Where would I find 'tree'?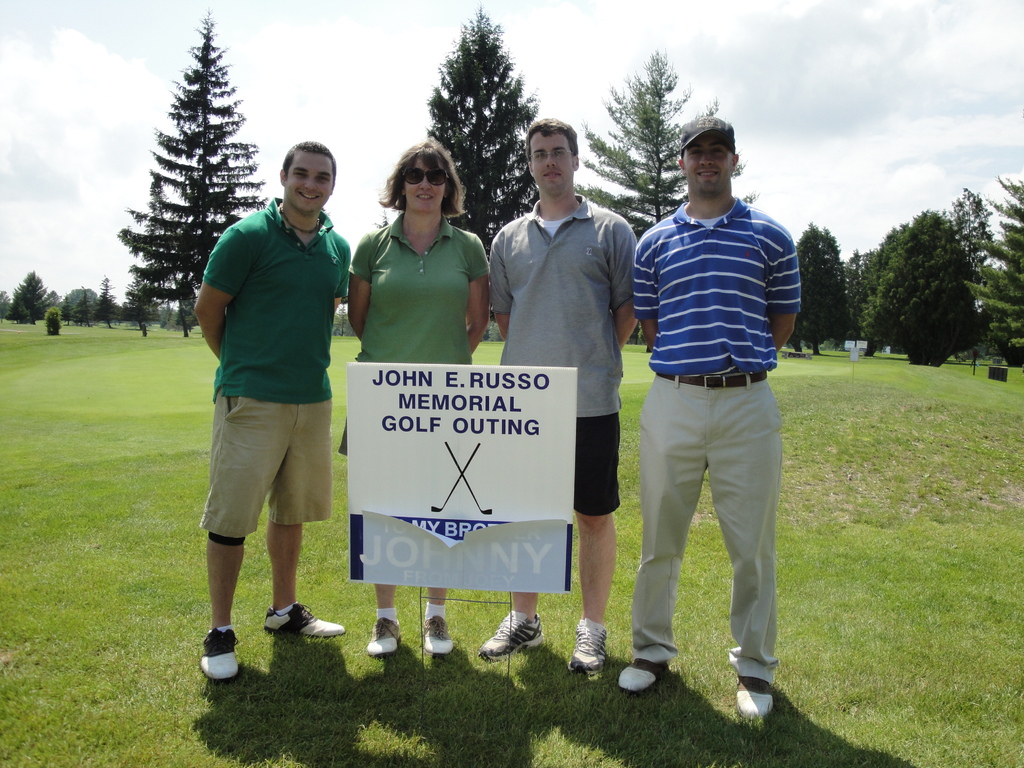
At 113 3 266 323.
